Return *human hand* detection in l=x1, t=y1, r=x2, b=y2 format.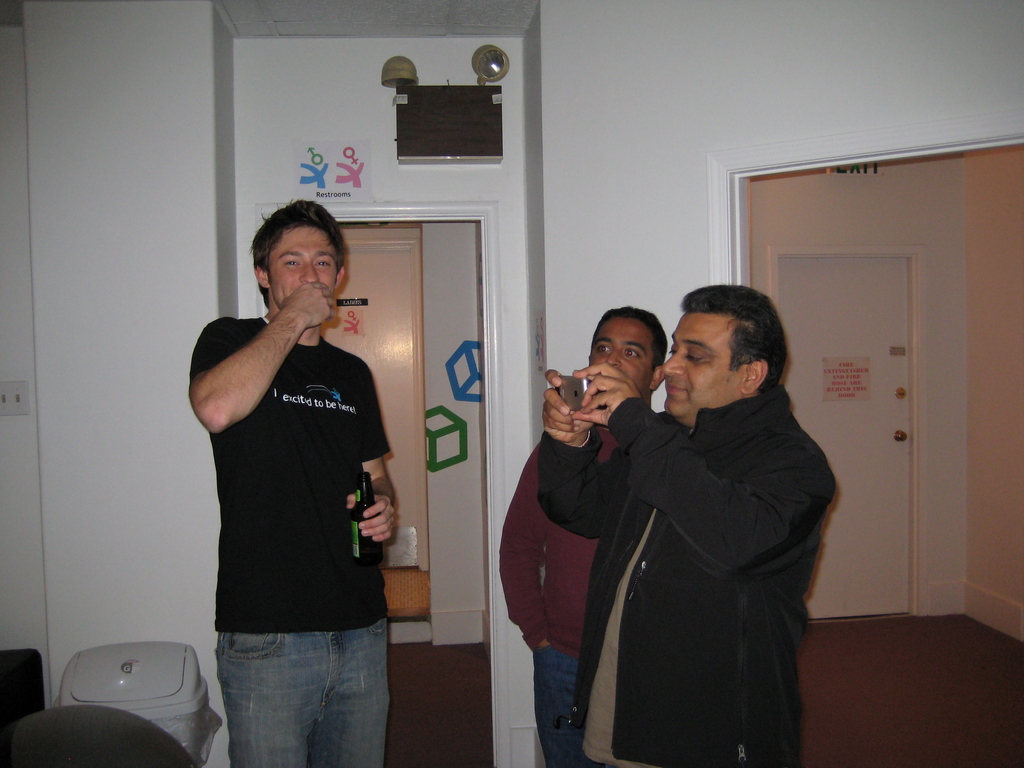
l=346, t=494, r=401, b=545.
